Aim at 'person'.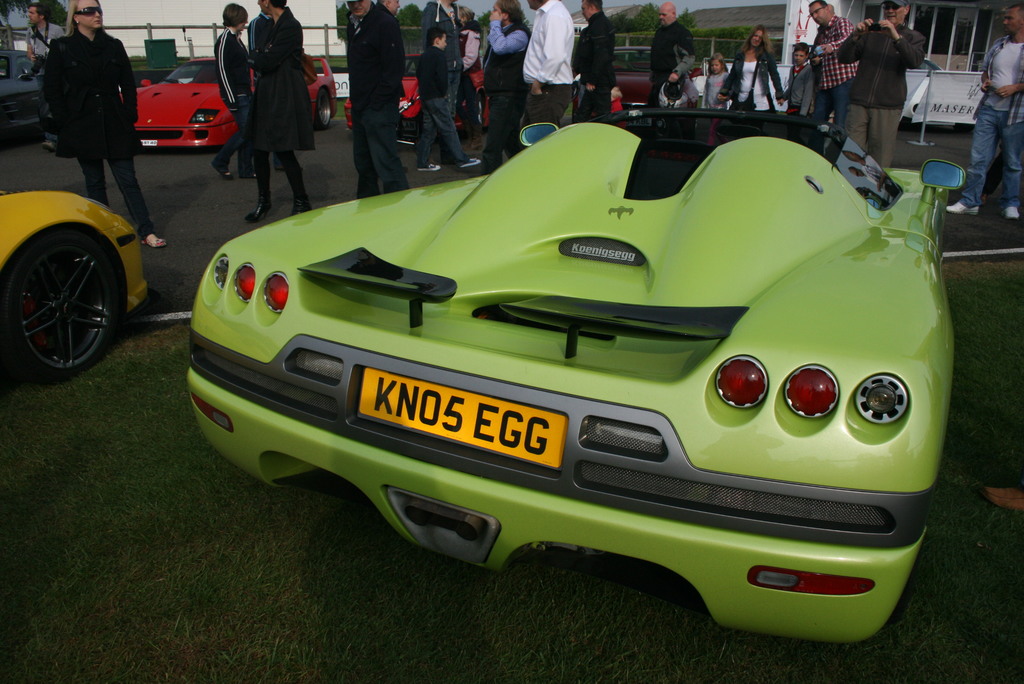
Aimed at bbox=(421, 0, 458, 116).
